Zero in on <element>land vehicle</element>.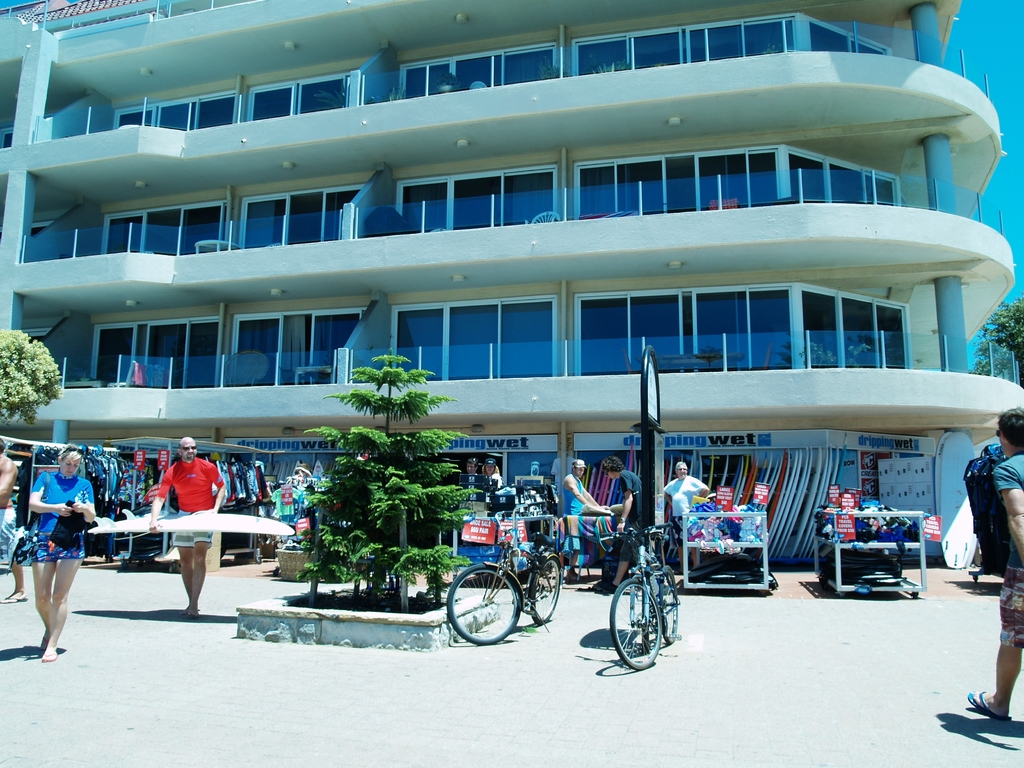
Zeroed in: box=[417, 540, 562, 651].
